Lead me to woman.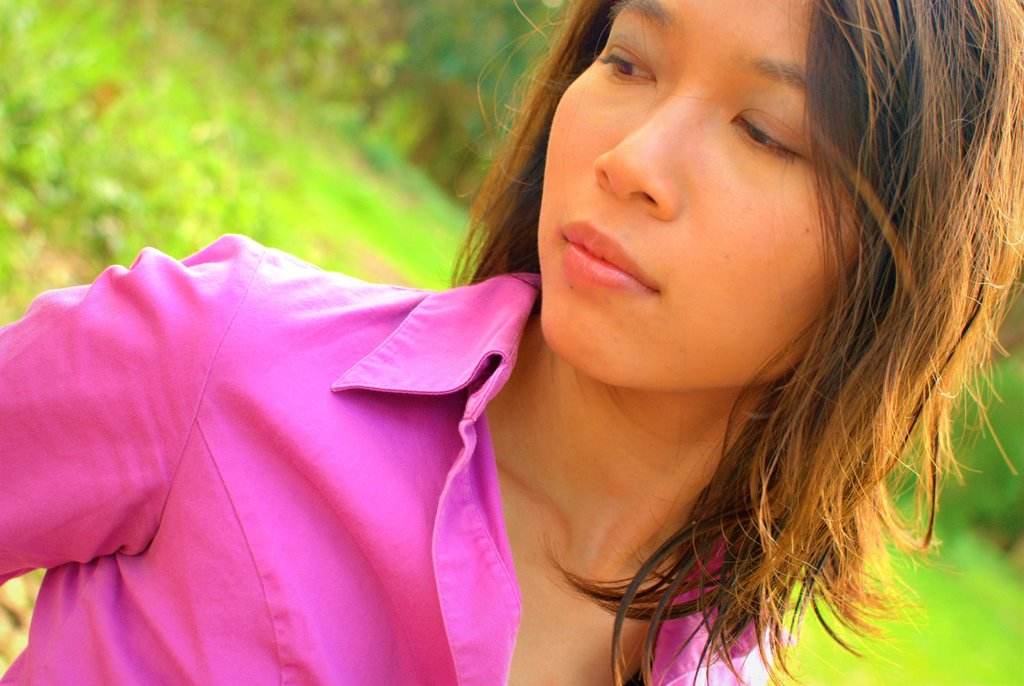
Lead to BBox(66, 31, 932, 660).
